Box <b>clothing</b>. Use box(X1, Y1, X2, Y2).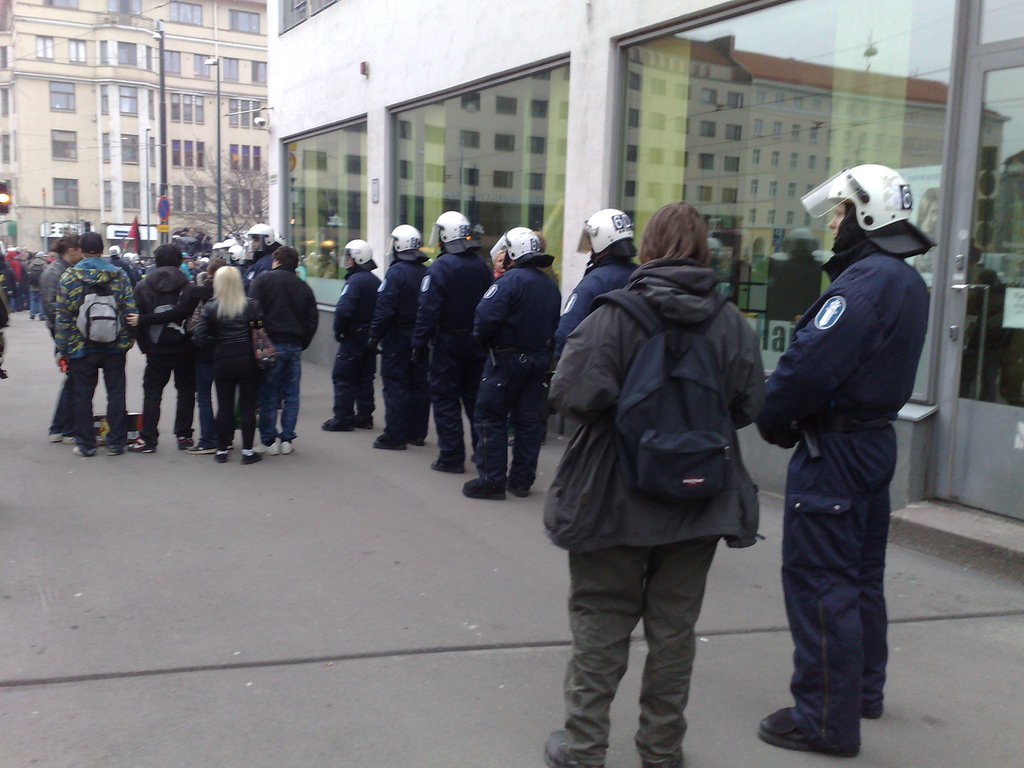
box(138, 280, 216, 431).
